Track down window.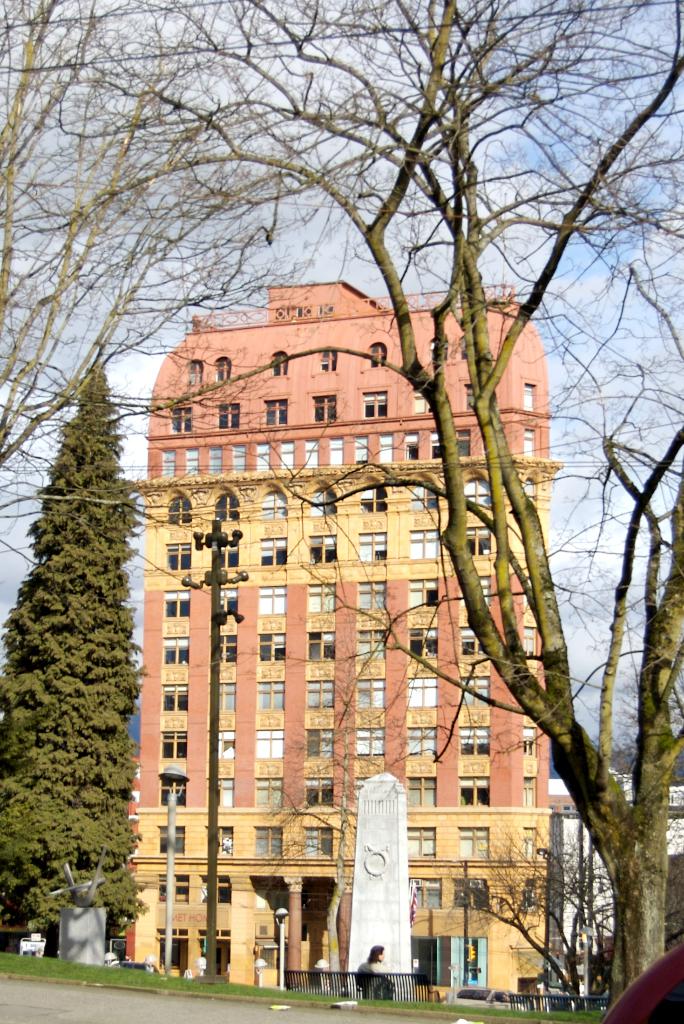
Tracked to select_region(457, 620, 474, 650).
